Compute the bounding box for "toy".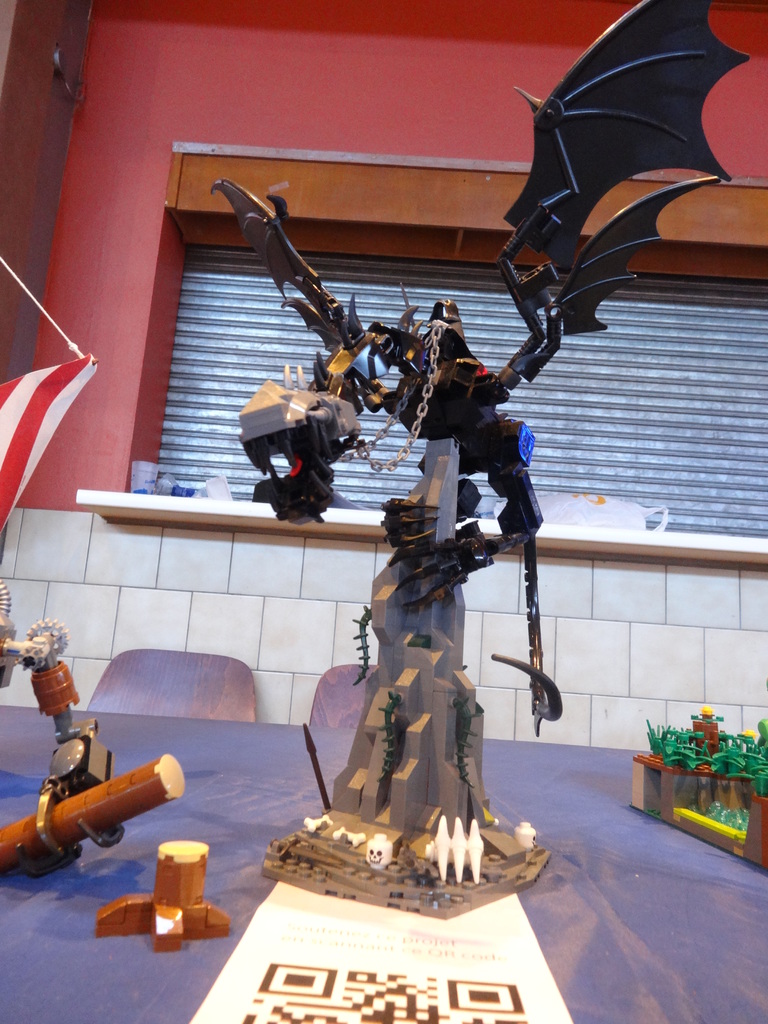
0:573:189:870.
